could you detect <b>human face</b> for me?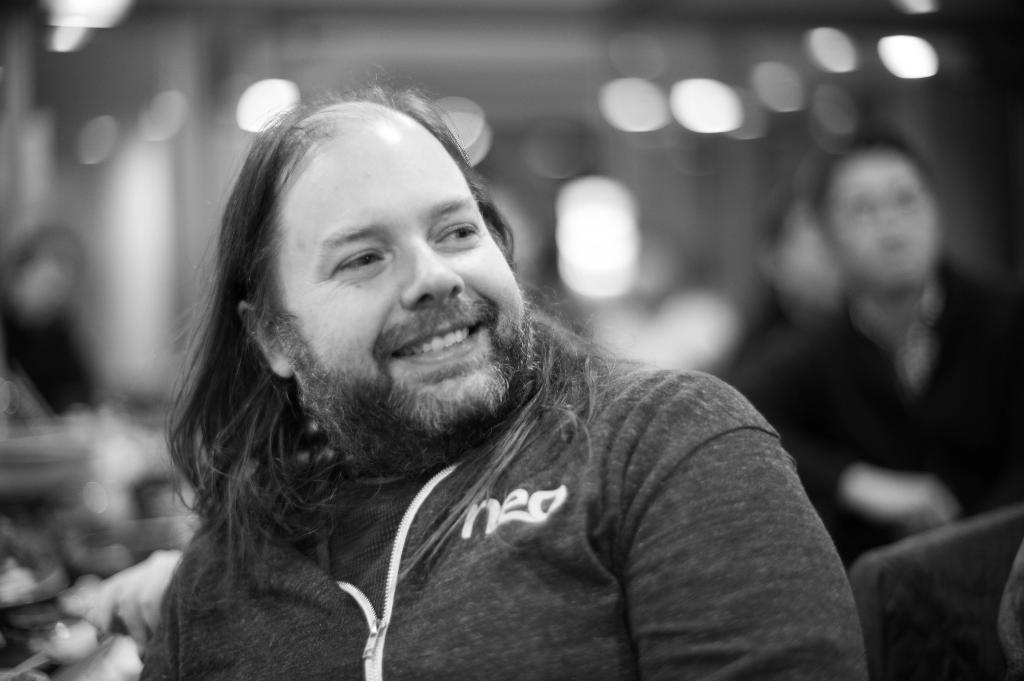
Detection result: [x1=284, y1=127, x2=519, y2=402].
